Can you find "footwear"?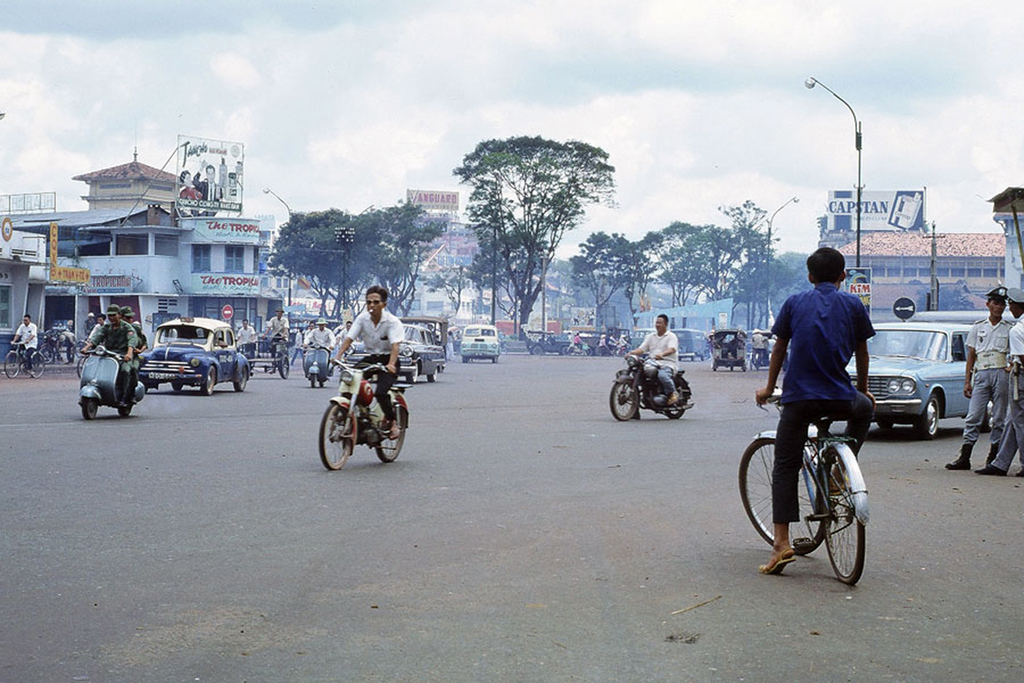
Yes, bounding box: locate(827, 473, 847, 499).
